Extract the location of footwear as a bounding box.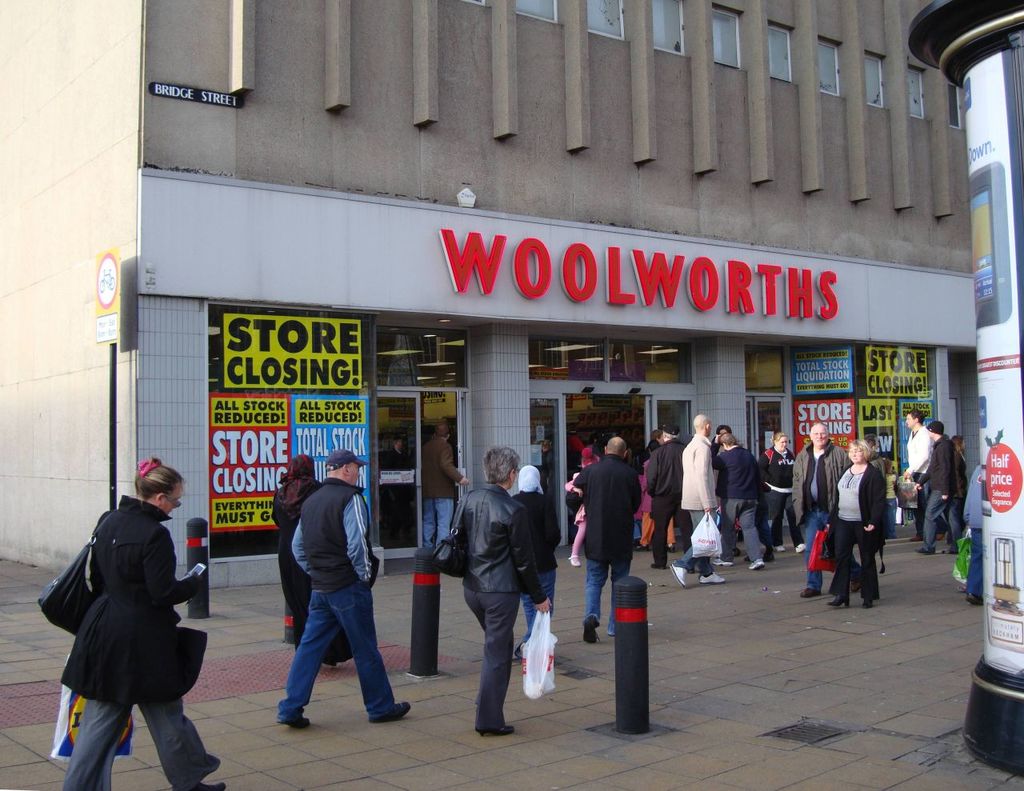
[937, 531, 950, 540].
